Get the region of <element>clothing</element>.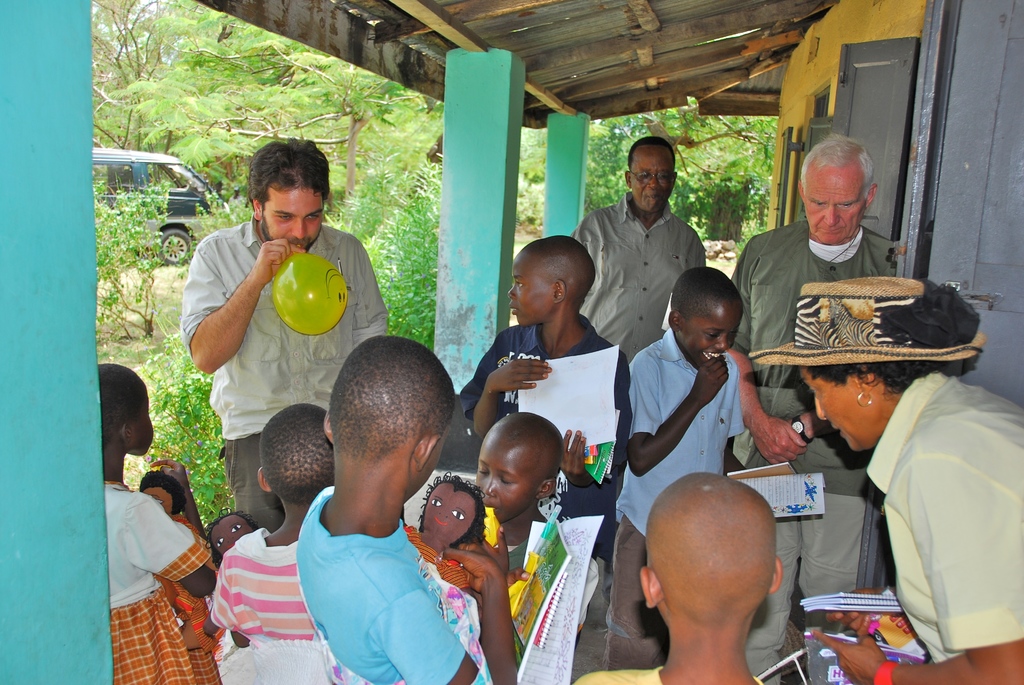
select_region(202, 528, 329, 684).
